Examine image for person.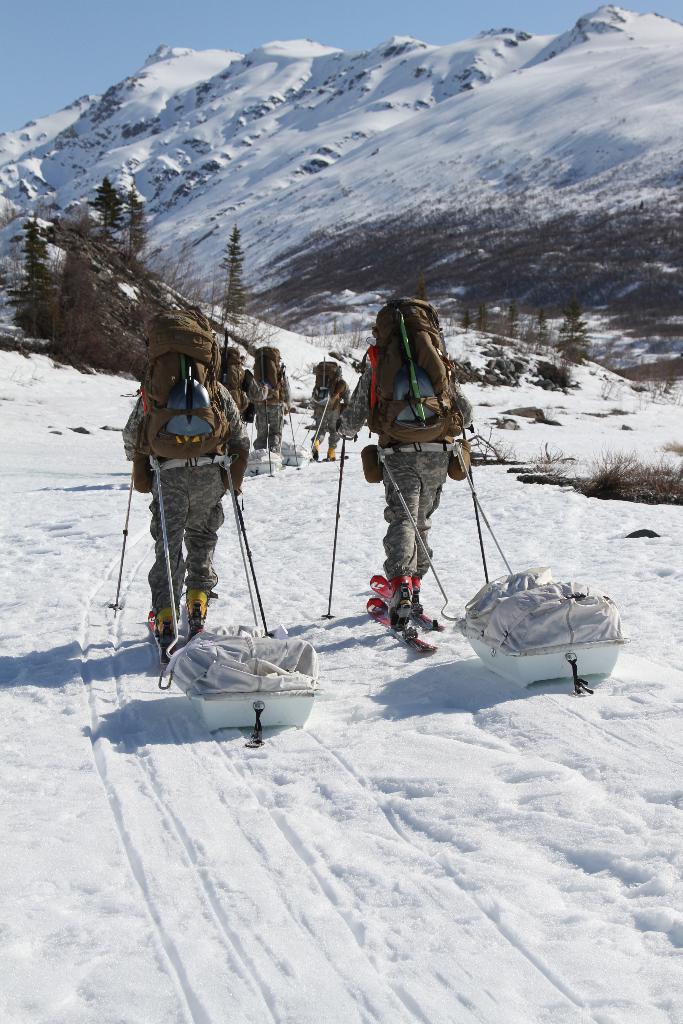
Examination result: Rect(251, 344, 286, 452).
